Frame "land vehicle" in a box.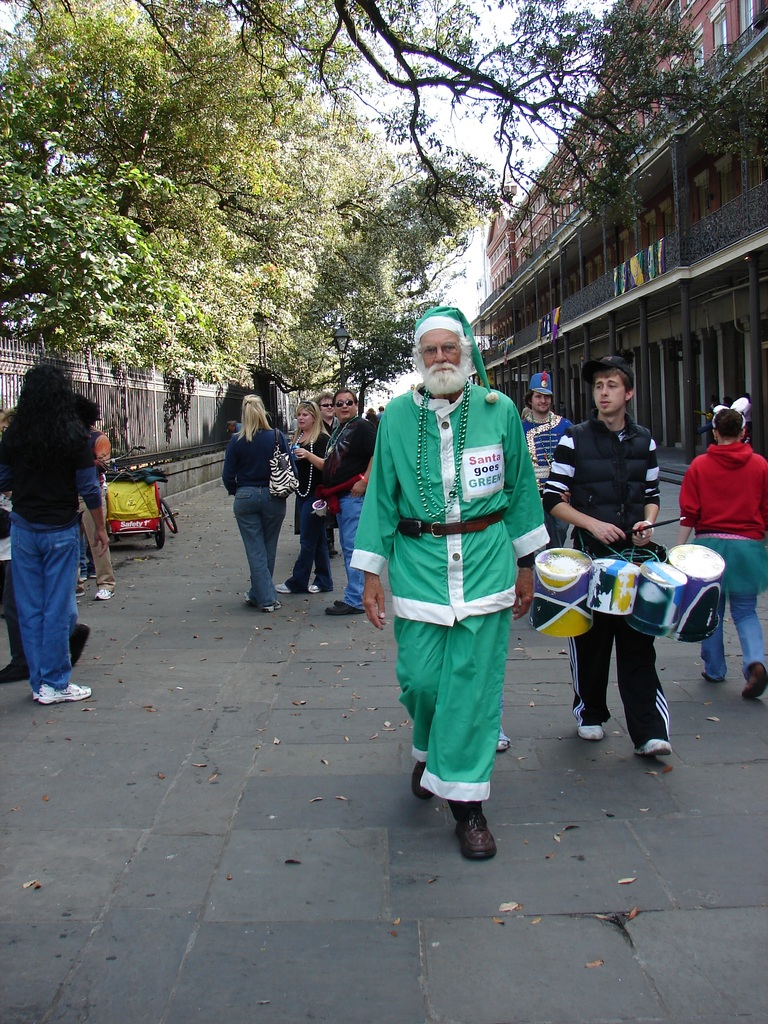
select_region(108, 444, 178, 533).
